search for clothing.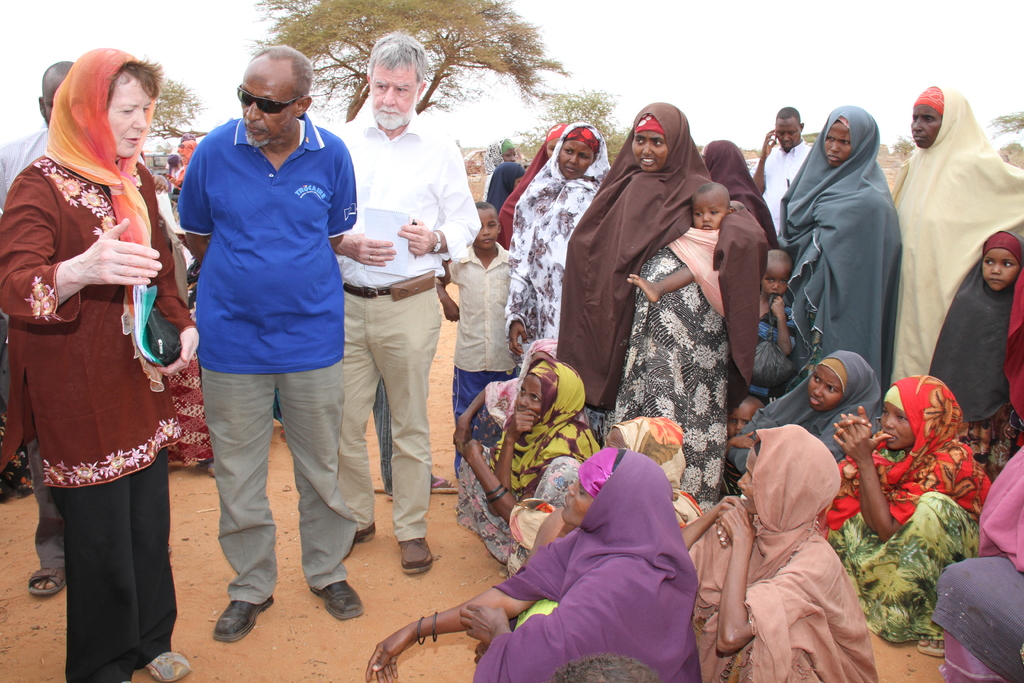
Found at bbox=[778, 103, 906, 389].
